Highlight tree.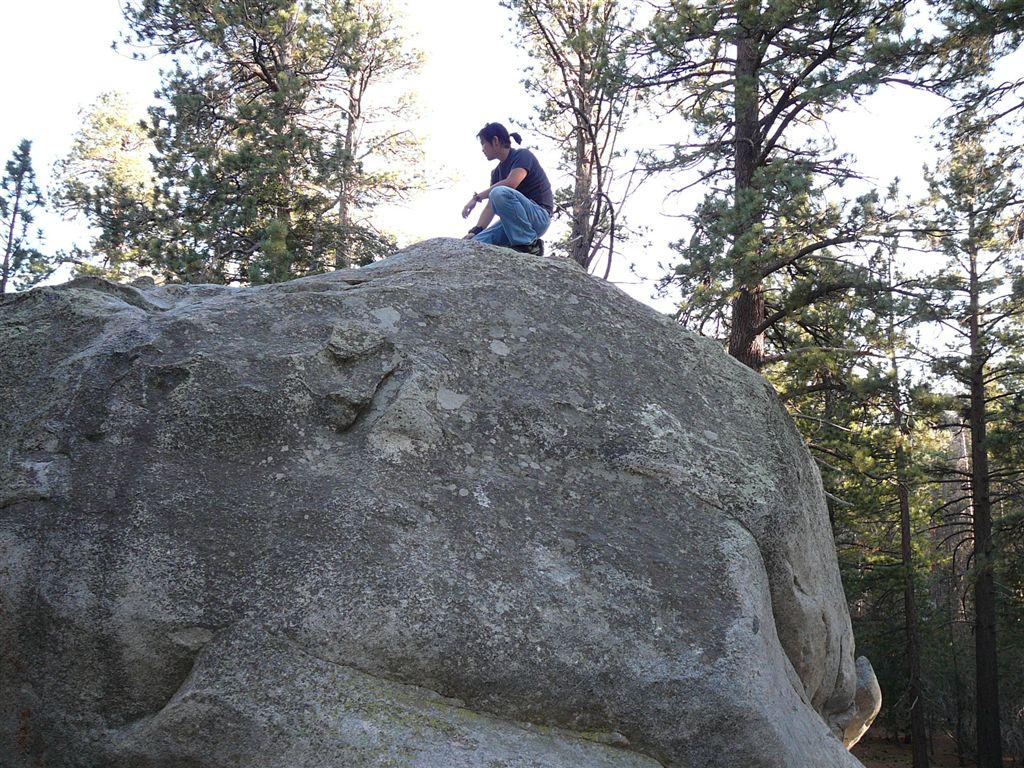
Highlighted region: locate(0, 139, 59, 313).
